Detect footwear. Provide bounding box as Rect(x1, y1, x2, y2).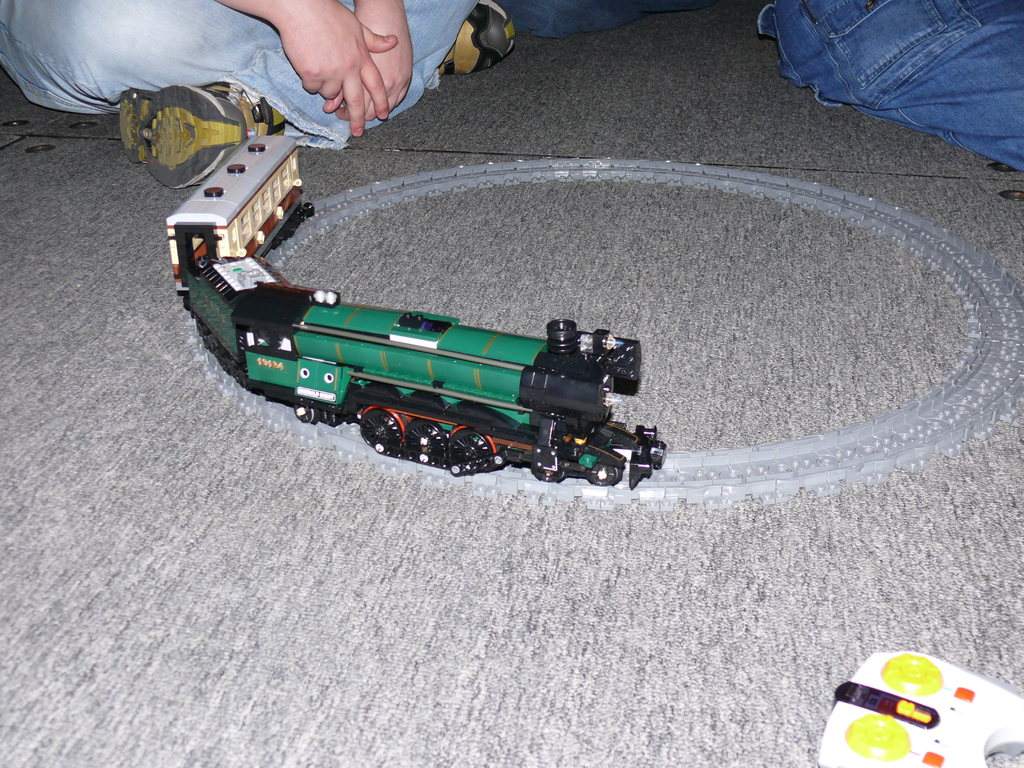
Rect(437, 0, 515, 81).
